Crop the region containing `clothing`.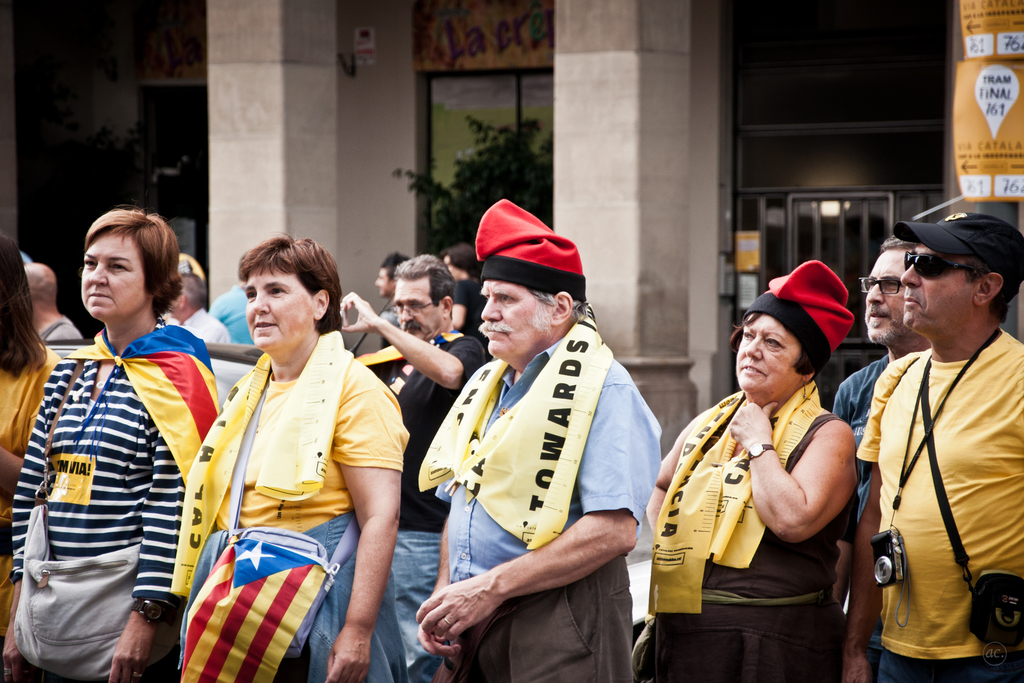
Crop region: select_region(618, 375, 858, 682).
